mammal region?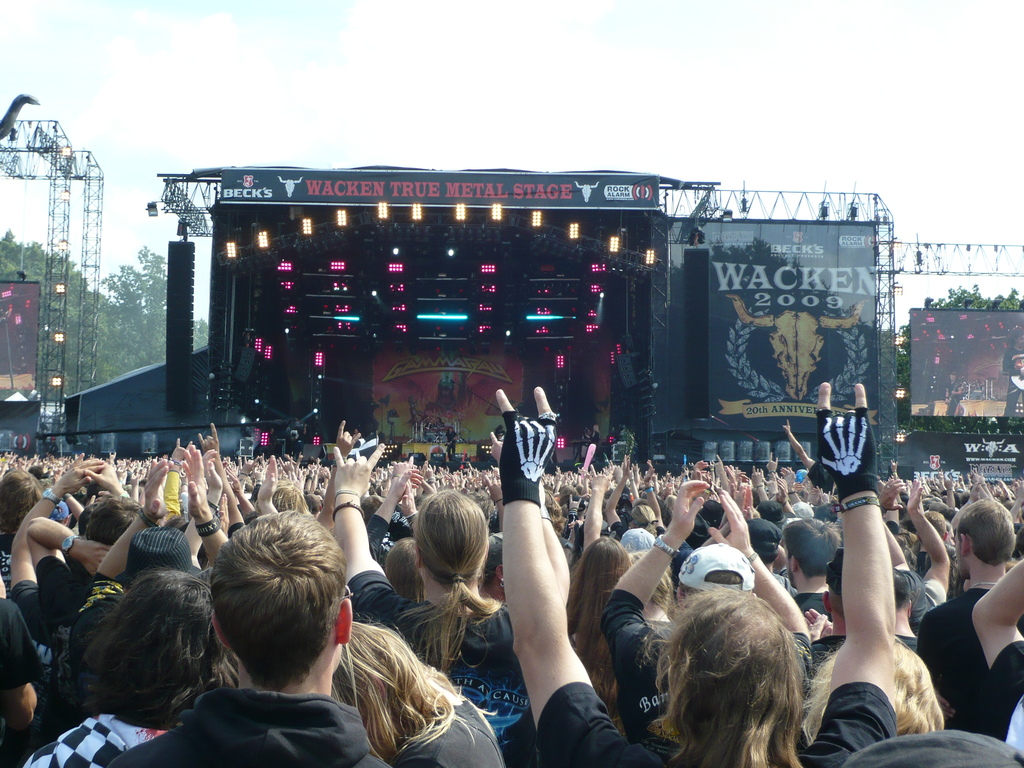
region(945, 370, 968, 417)
